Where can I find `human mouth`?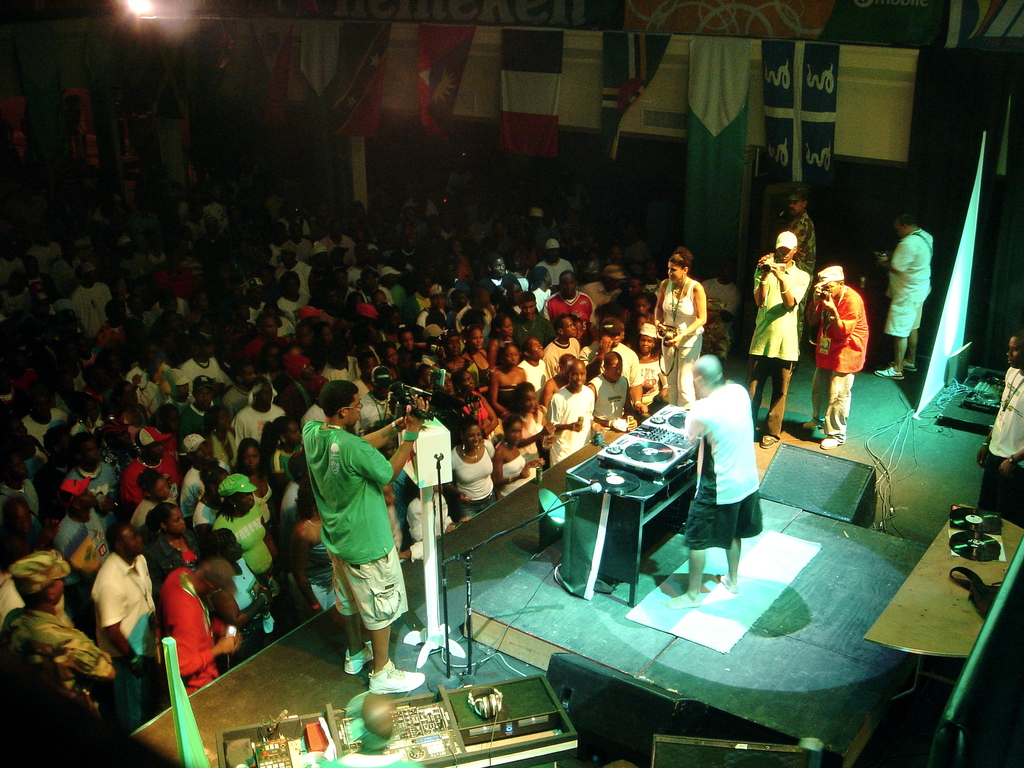
You can find it at [left=575, top=381, right=585, bottom=387].
